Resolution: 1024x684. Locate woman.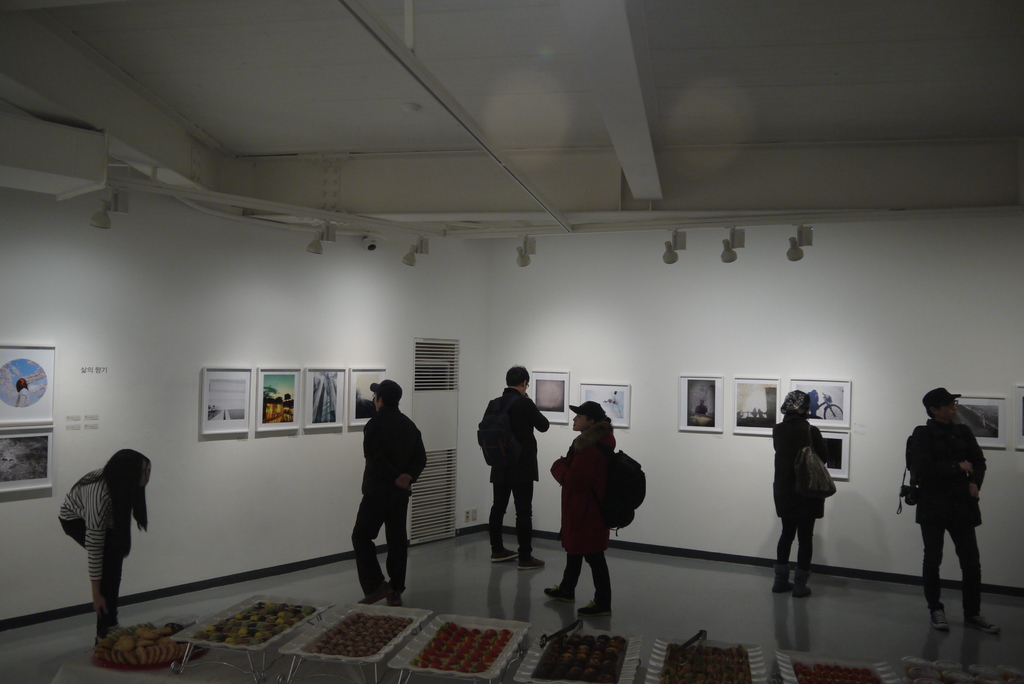
(x1=766, y1=389, x2=835, y2=605).
